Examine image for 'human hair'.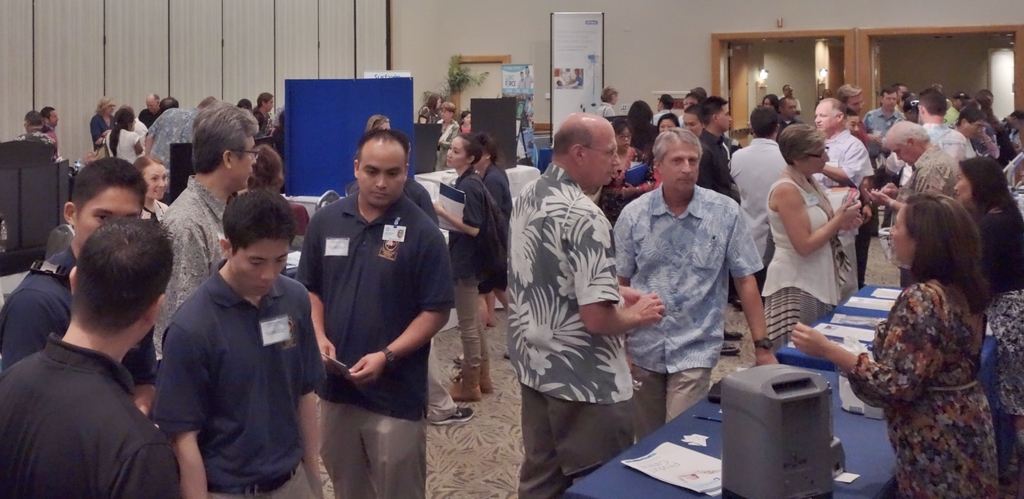
Examination result: (236,97,252,109).
